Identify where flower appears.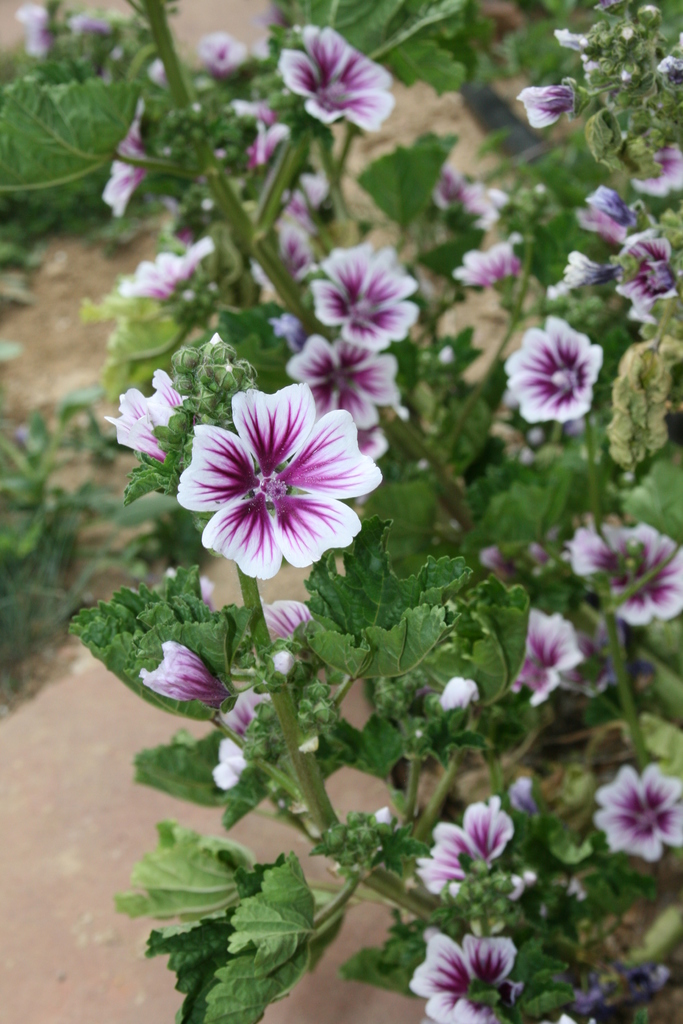
Appears at [205, 92, 286, 166].
